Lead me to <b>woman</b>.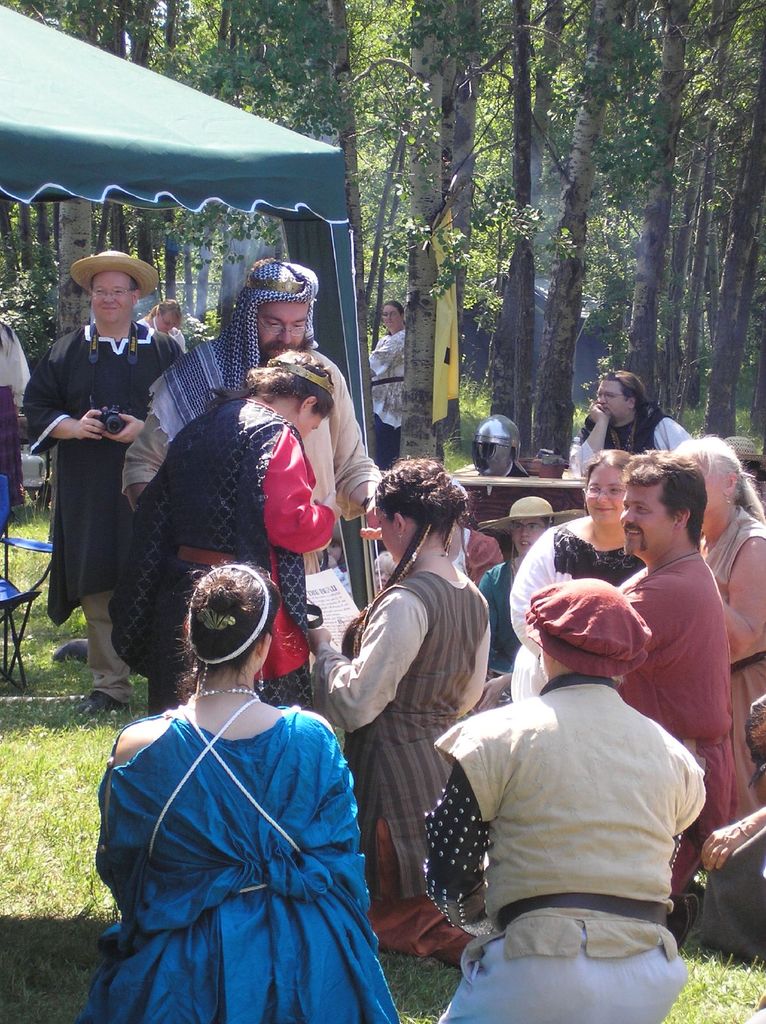
Lead to <region>510, 445, 633, 702</region>.
